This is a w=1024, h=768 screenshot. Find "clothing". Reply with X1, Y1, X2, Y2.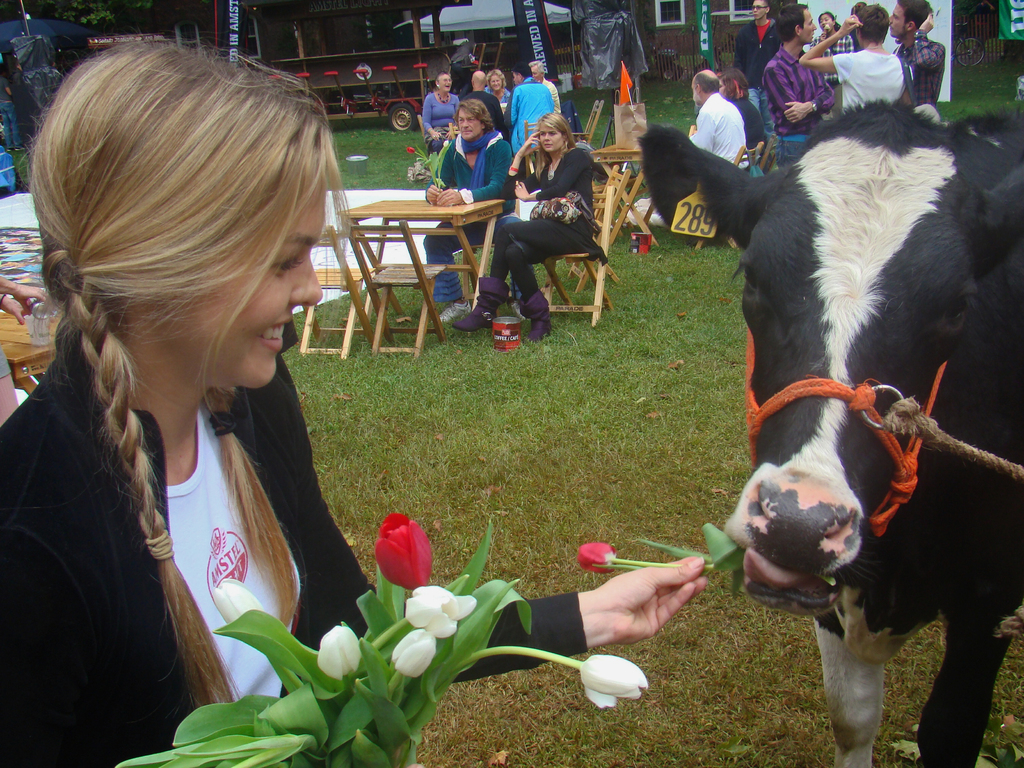
484, 87, 506, 106.
